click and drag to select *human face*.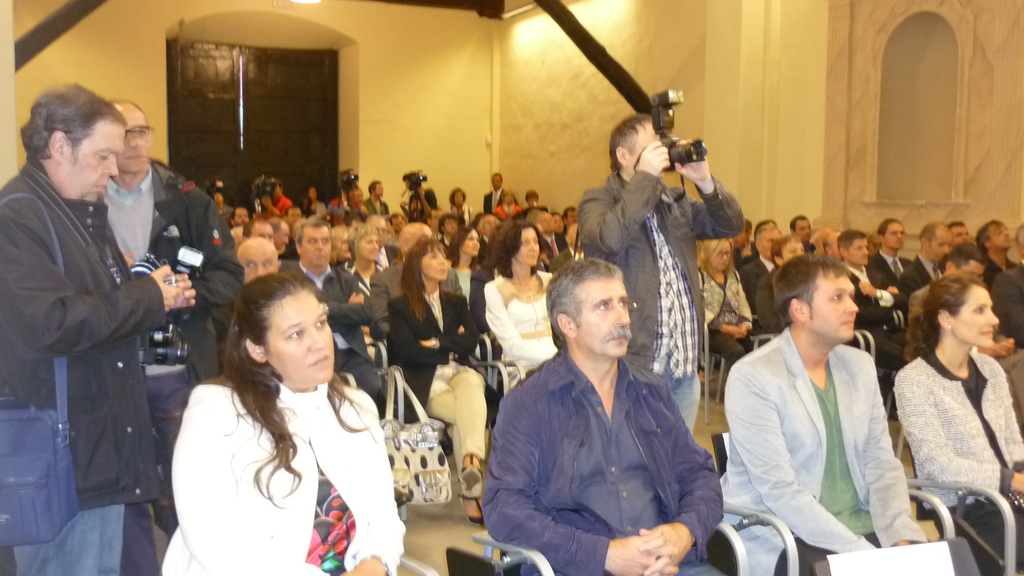
Selection: bbox=(794, 221, 810, 237).
